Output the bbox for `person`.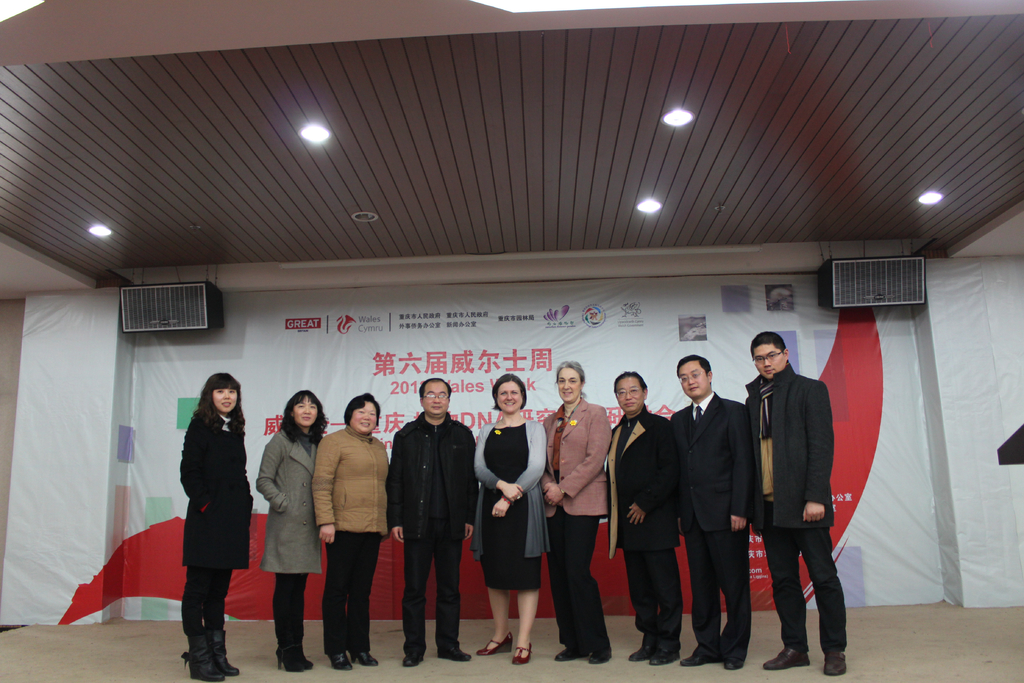
(left=609, top=368, right=680, bottom=667).
